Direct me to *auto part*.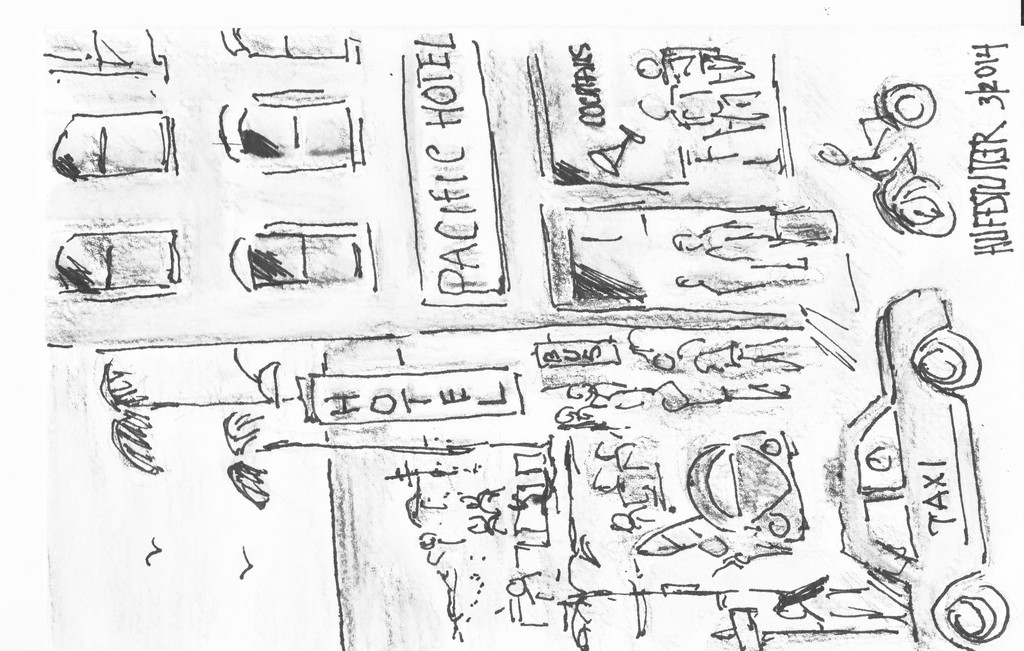
Direction: <box>913,326,982,393</box>.
